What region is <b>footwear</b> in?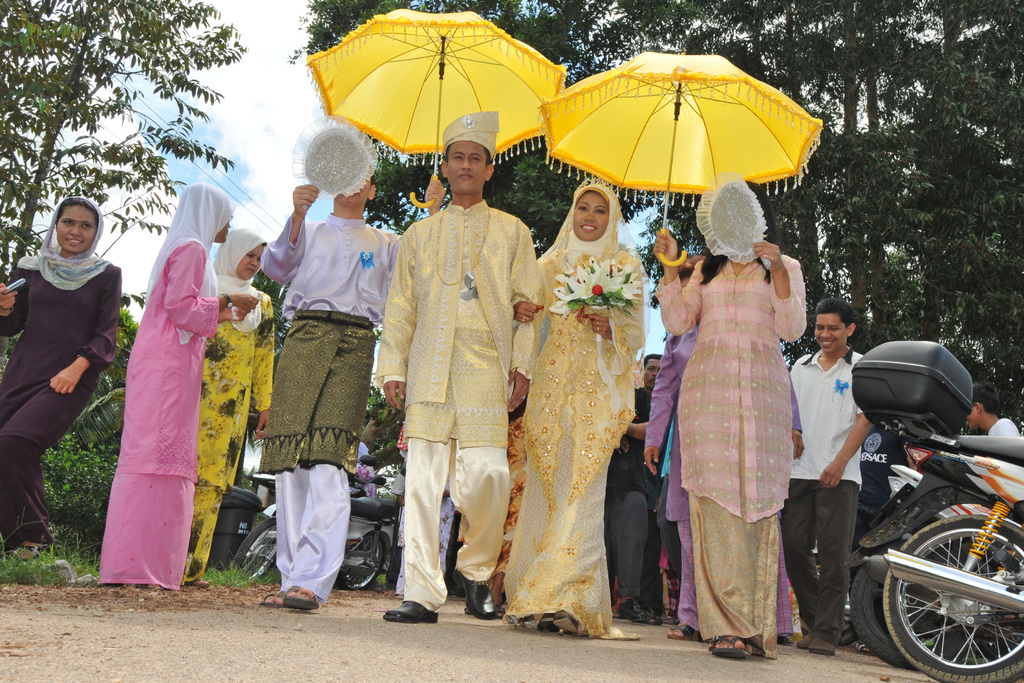
458 572 500 622.
